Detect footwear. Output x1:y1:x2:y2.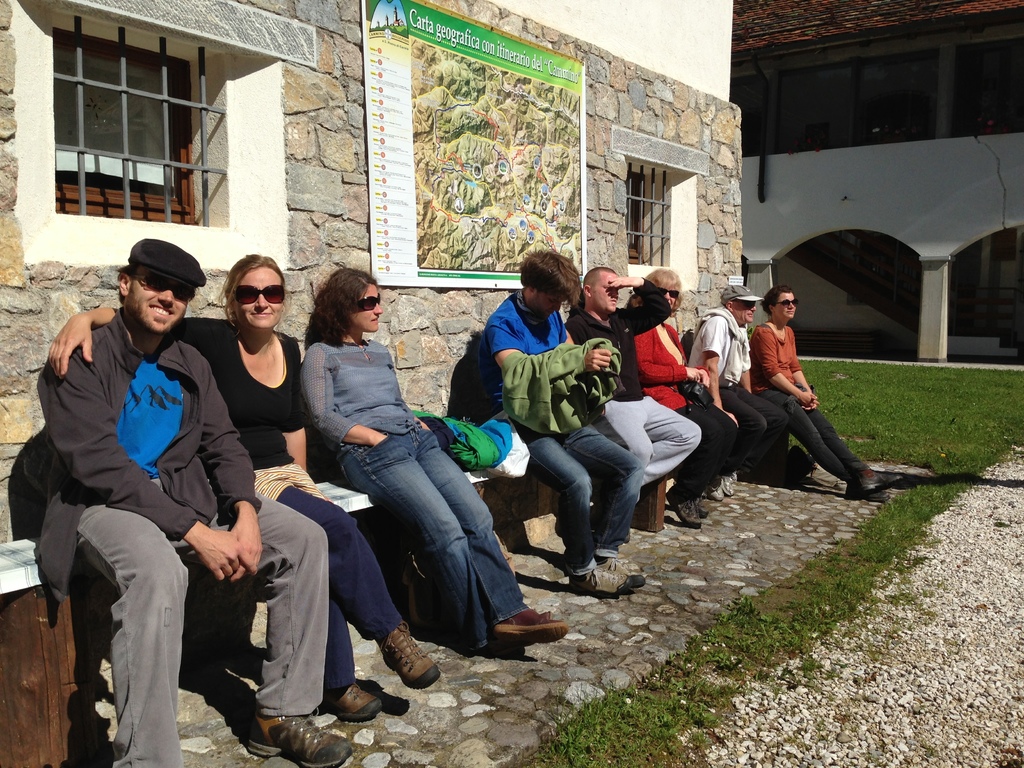
695:497:710:516.
